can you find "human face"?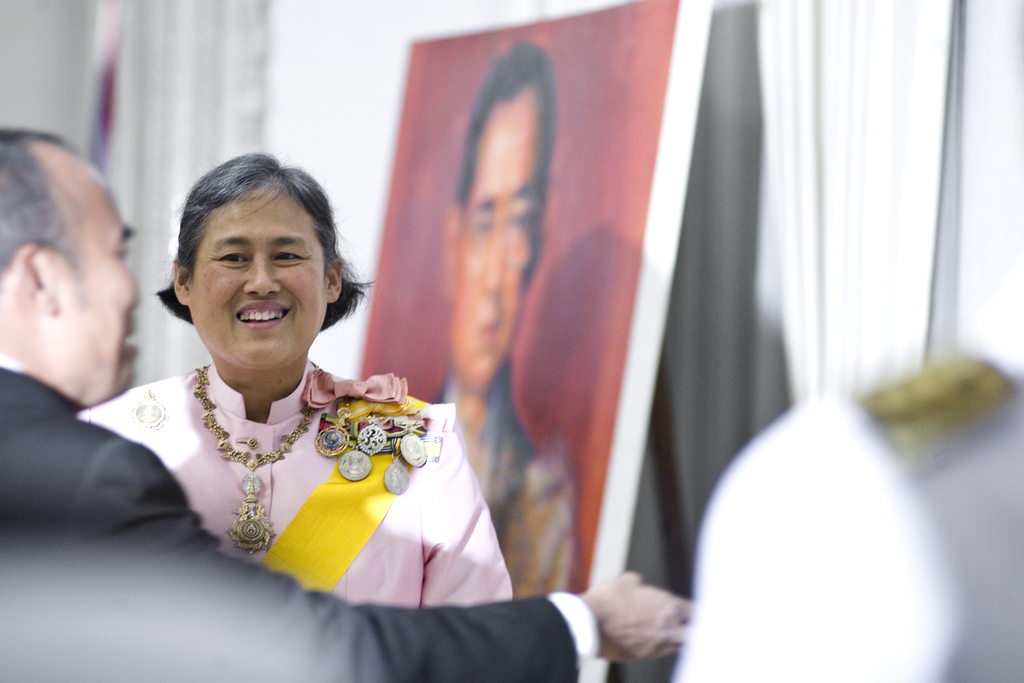
Yes, bounding box: box(189, 185, 325, 365).
